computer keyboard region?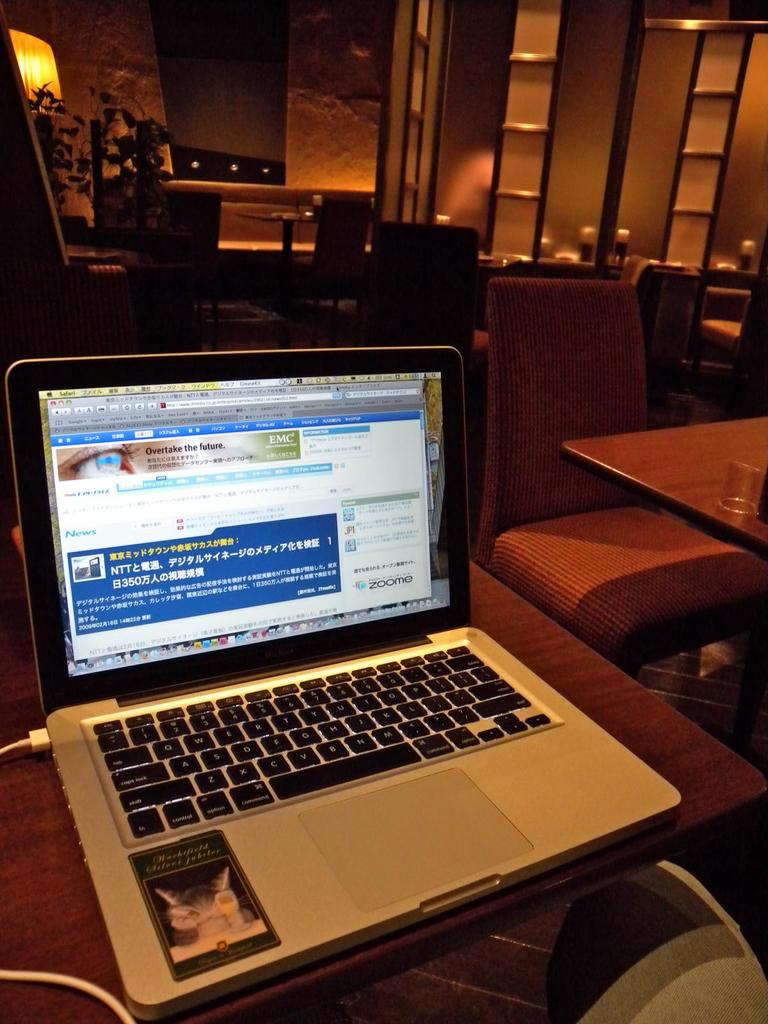
crop(90, 646, 555, 842)
